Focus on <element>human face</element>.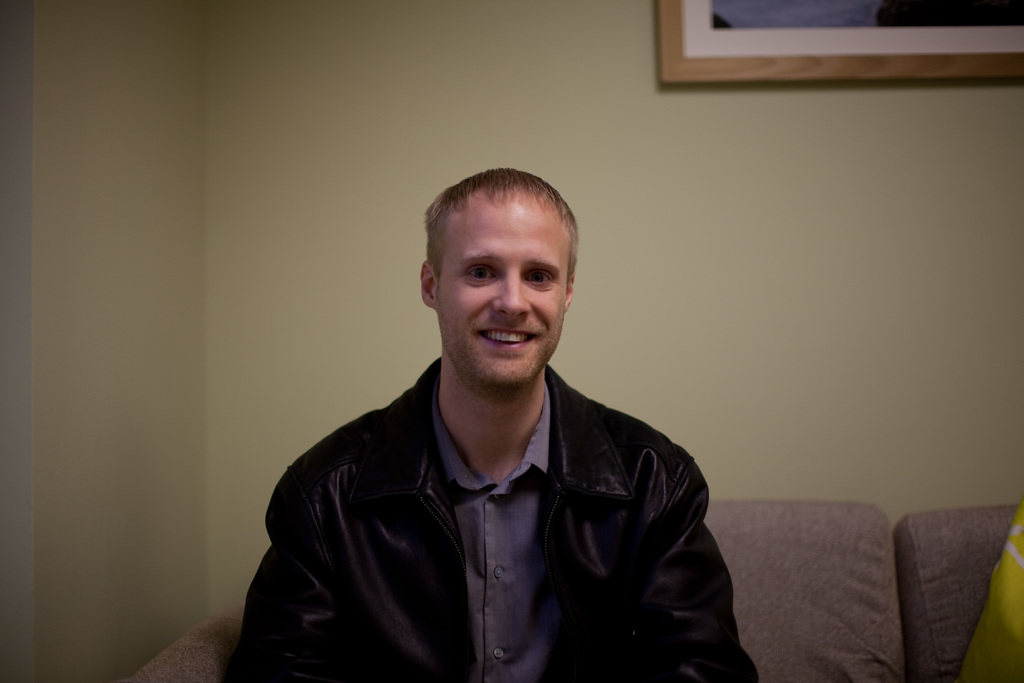
Focused at box=[435, 193, 572, 389].
